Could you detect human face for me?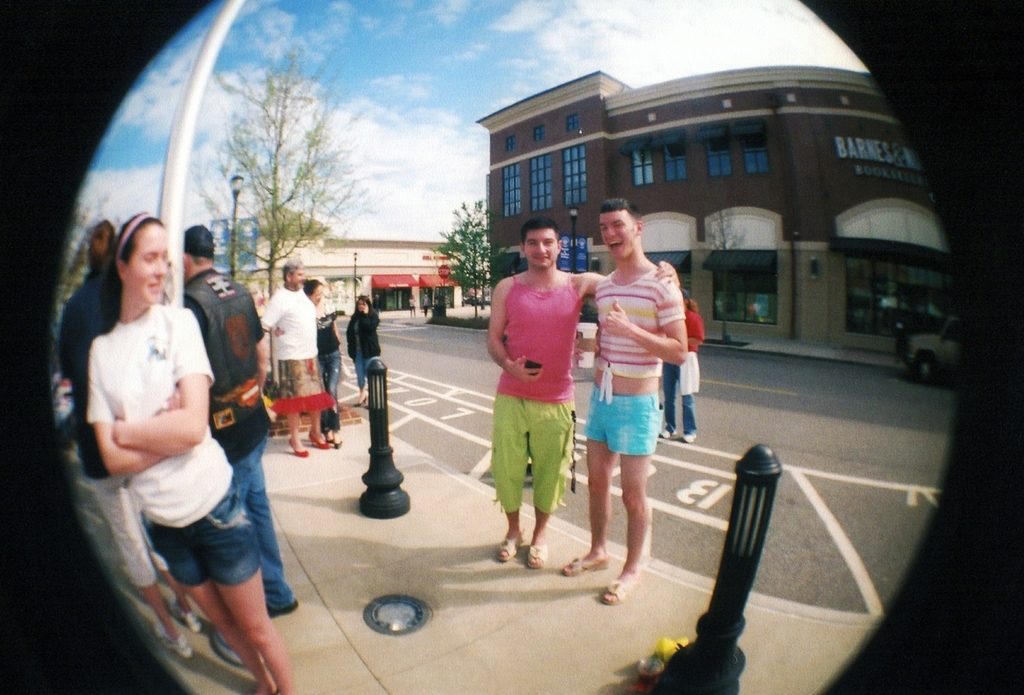
Detection result: detection(289, 268, 304, 286).
